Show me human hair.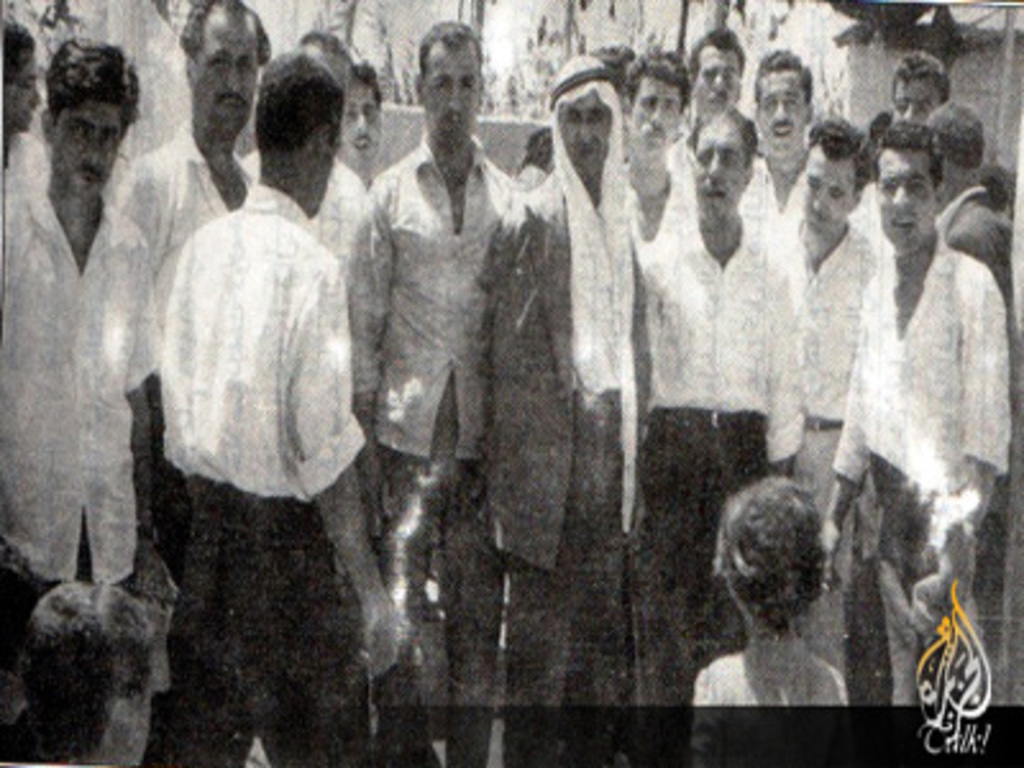
human hair is here: detection(512, 120, 558, 172).
